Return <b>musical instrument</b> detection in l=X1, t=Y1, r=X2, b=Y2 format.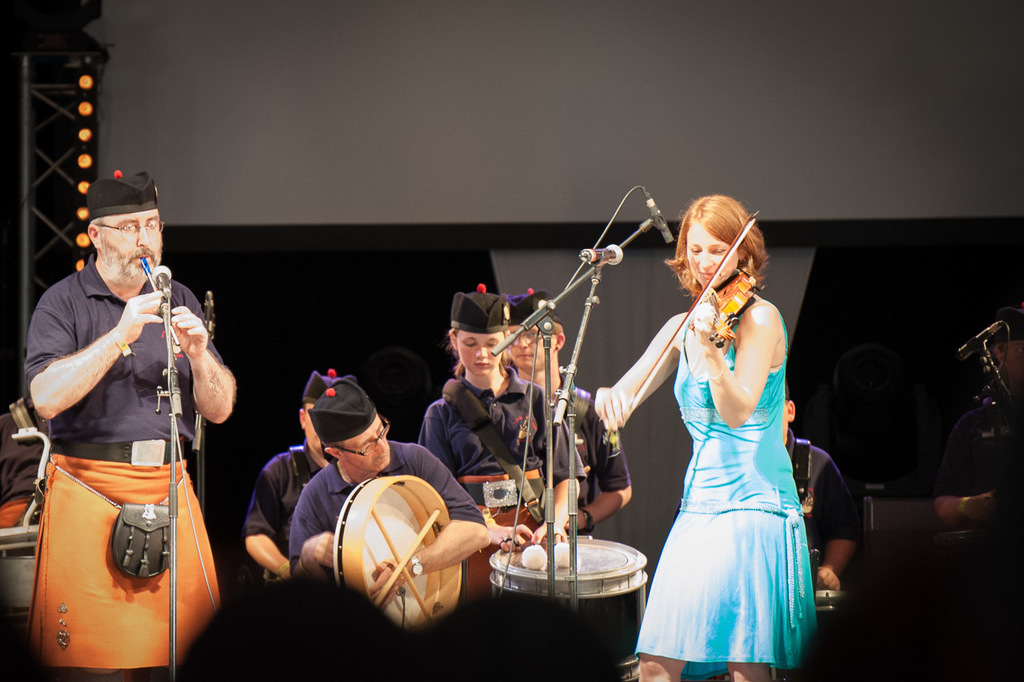
l=811, t=583, r=846, b=625.
